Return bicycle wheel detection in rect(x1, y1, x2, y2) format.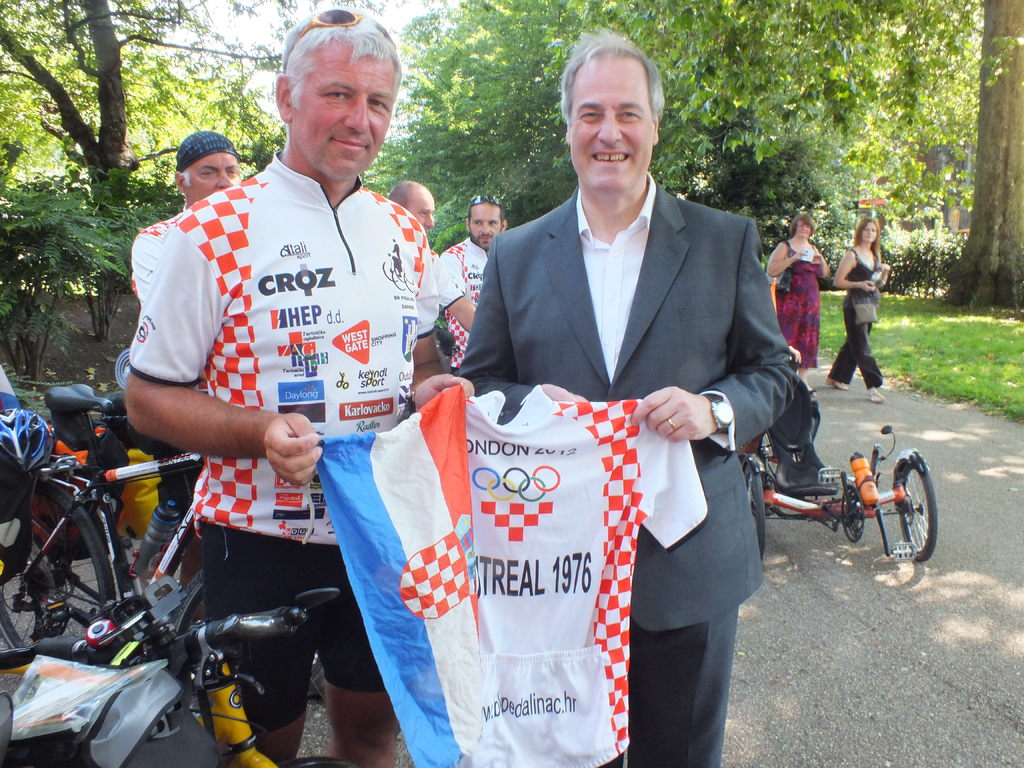
rect(0, 478, 111, 658).
